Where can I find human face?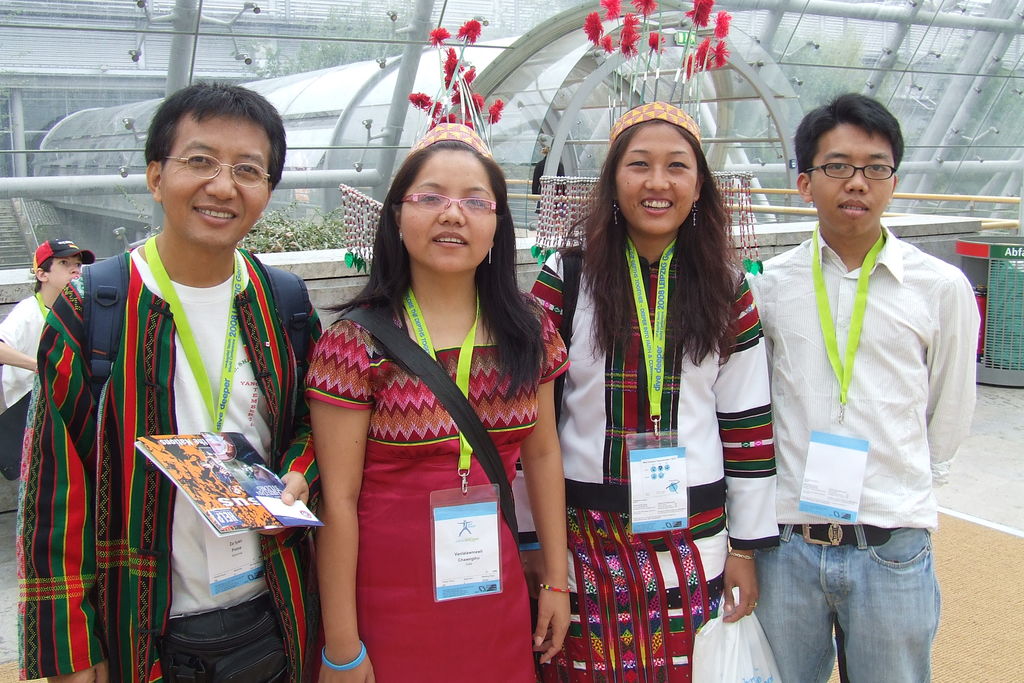
You can find it at 804, 122, 892, 237.
